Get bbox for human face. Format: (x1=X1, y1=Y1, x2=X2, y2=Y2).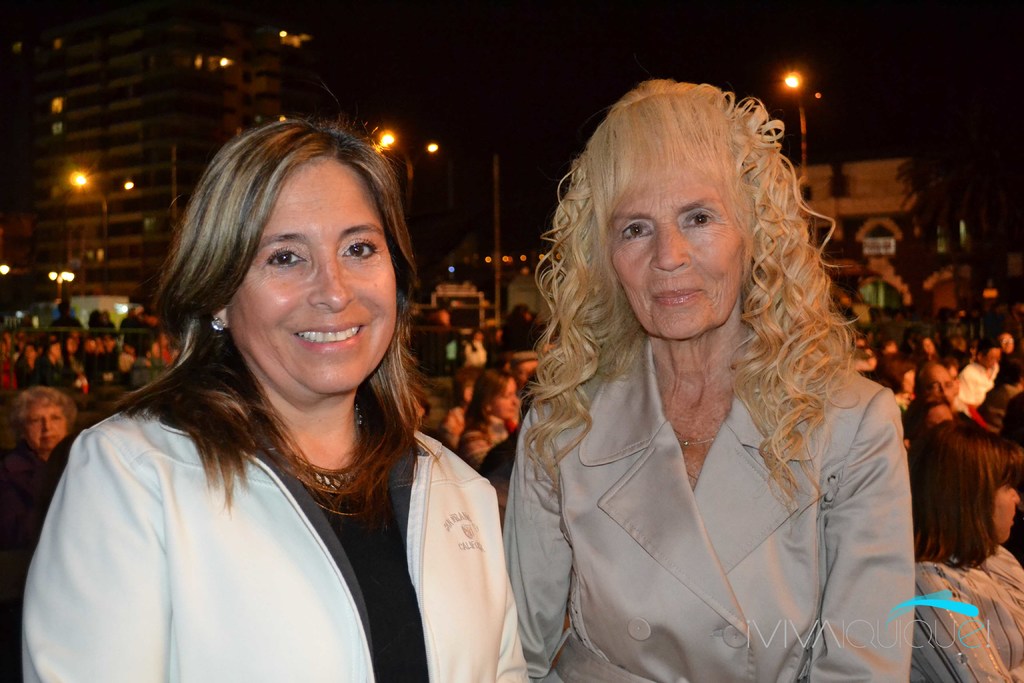
(x1=924, y1=367, x2=956, y2=399).
